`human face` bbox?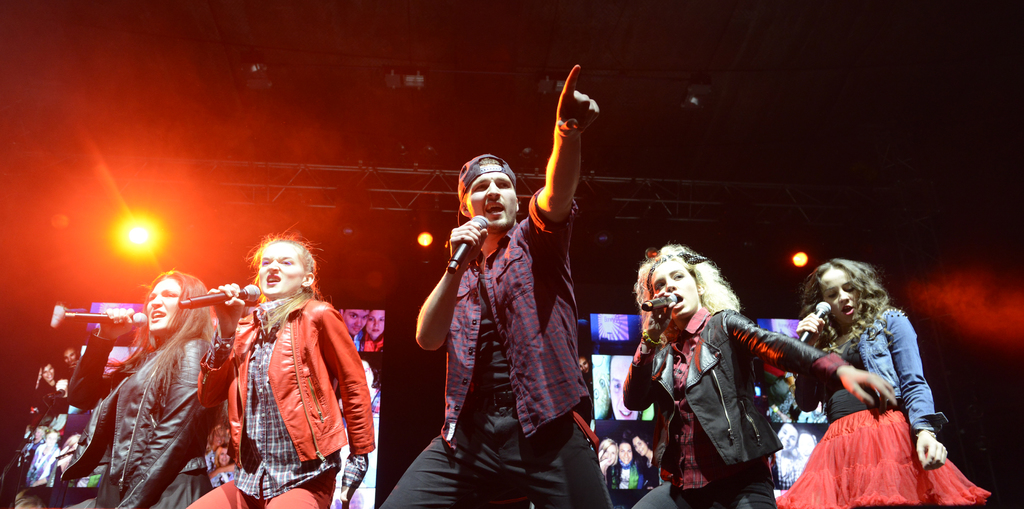
[x1=635, y1=433, x2=645, y2=458]
